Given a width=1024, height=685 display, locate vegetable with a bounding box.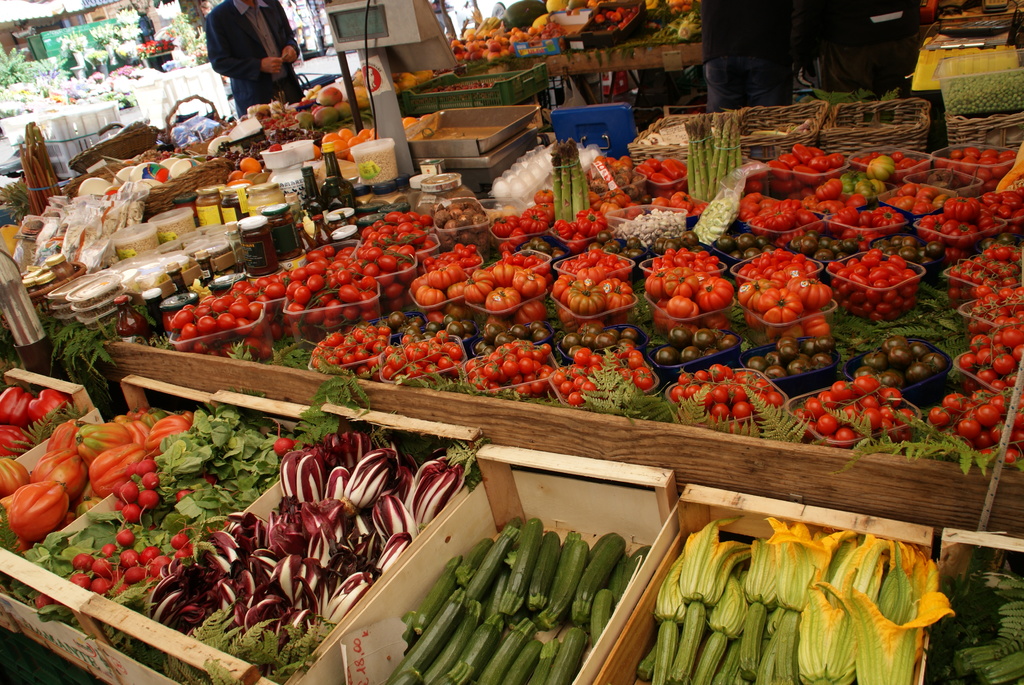
Located: box(509, 608, 532, 623).
